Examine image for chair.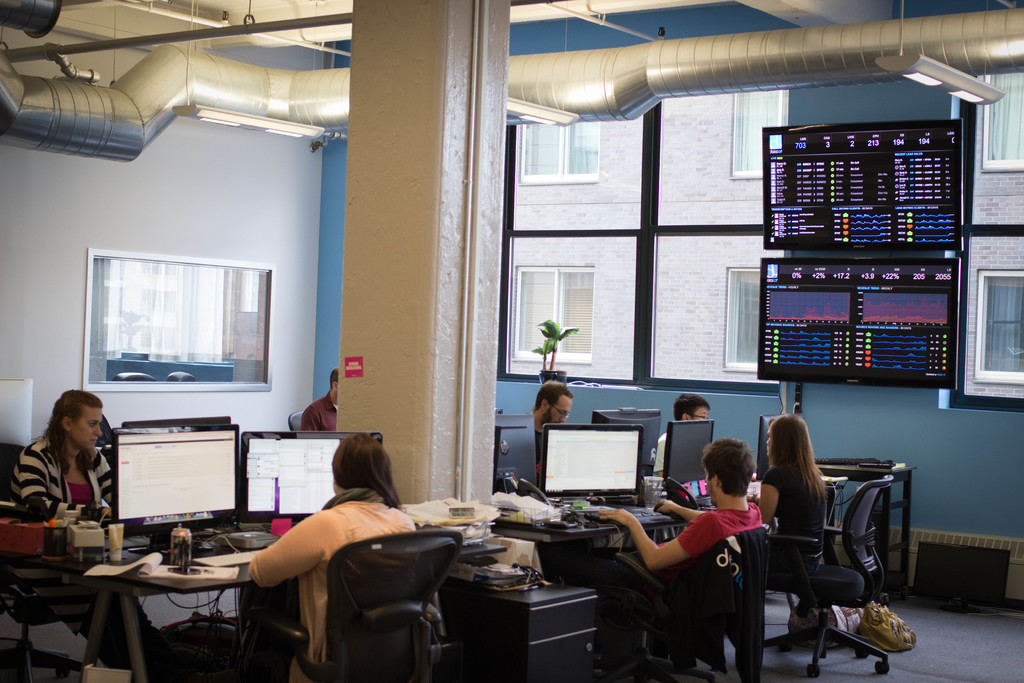
Examination result: x1=321, y1=530, x2=467, y2=672.
